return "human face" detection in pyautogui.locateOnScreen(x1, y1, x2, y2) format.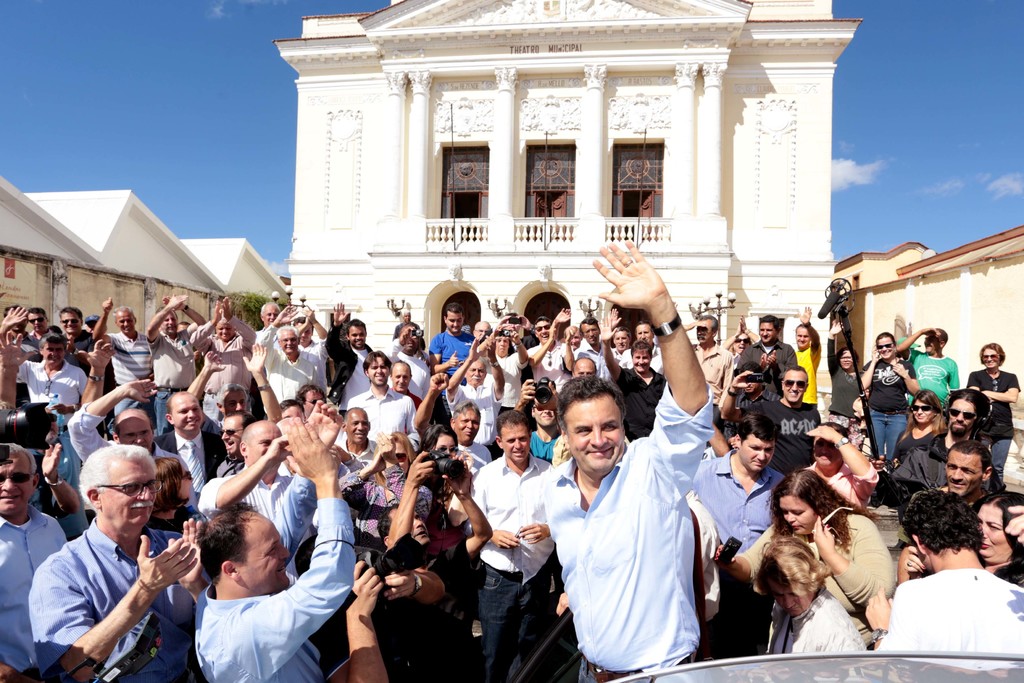
pyautogui.locateOnScreen(948, 399, 976, 435).
